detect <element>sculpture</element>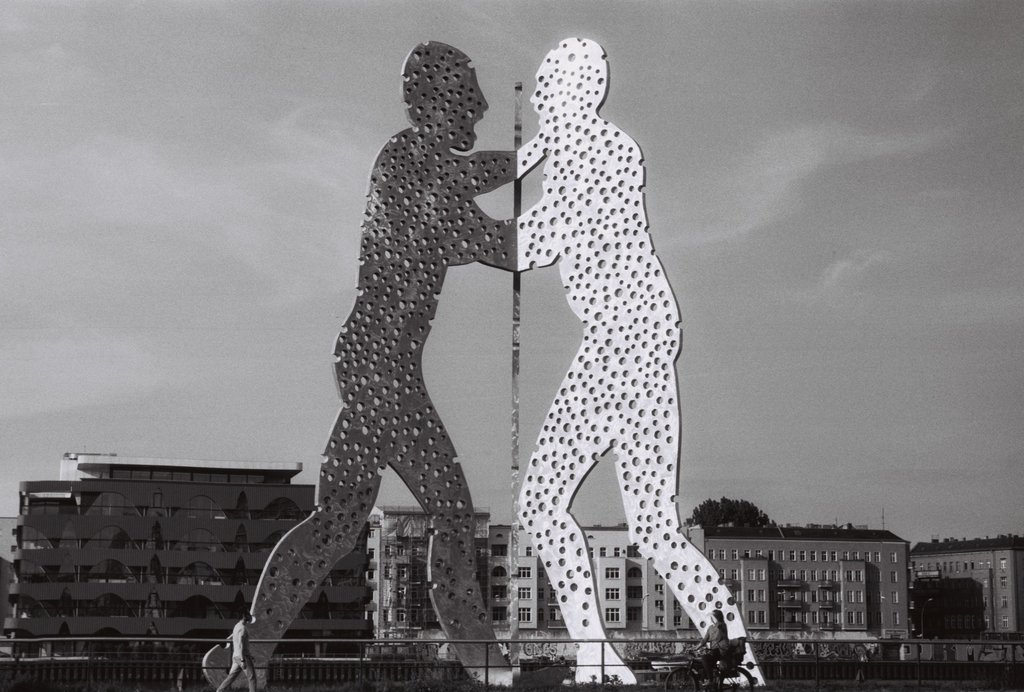
<bbox>260, 19, 728, 686</bbox>
